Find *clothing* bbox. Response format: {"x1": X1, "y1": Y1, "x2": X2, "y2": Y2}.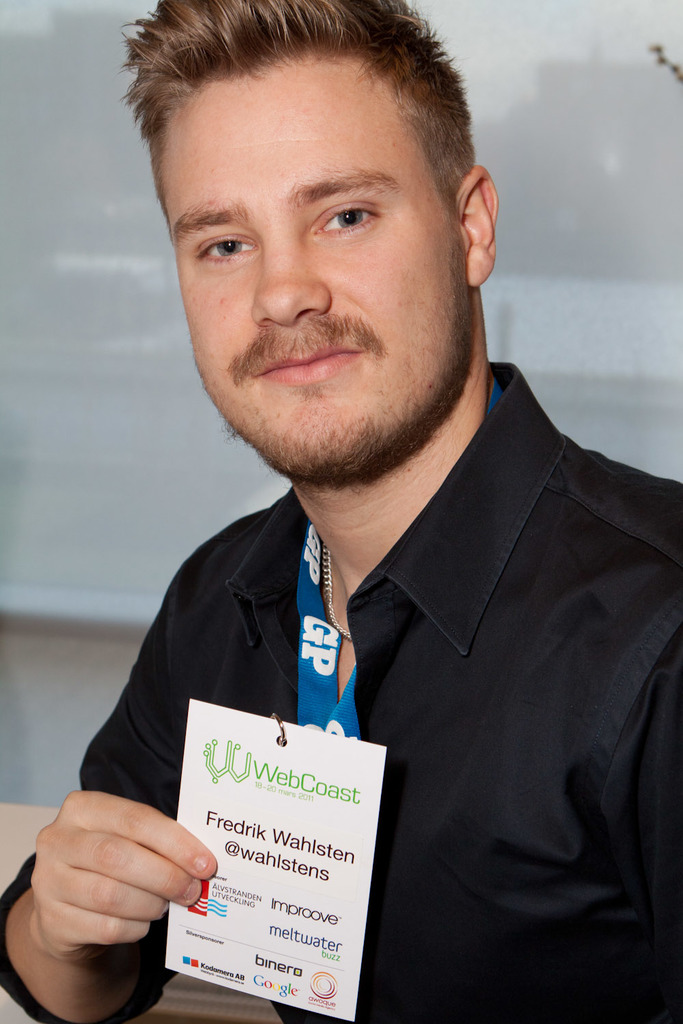
{"x1": 77, "y1": 307, "x2": 659, "y2": 1020}.
